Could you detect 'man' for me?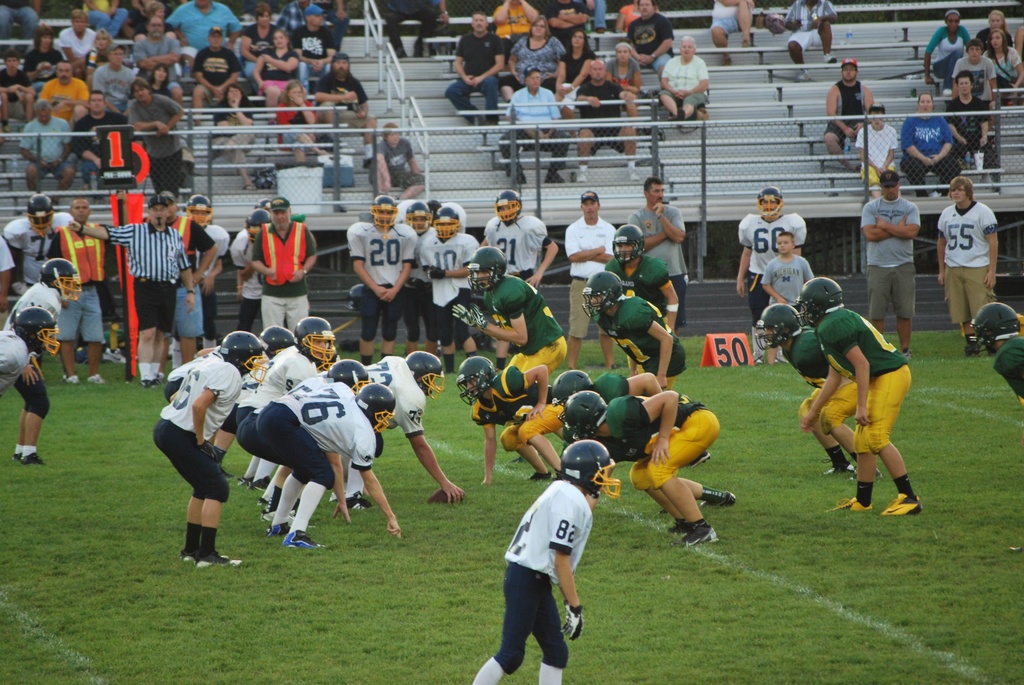
Detection result: x1=755, y1=301, x2=881, y2=482.
